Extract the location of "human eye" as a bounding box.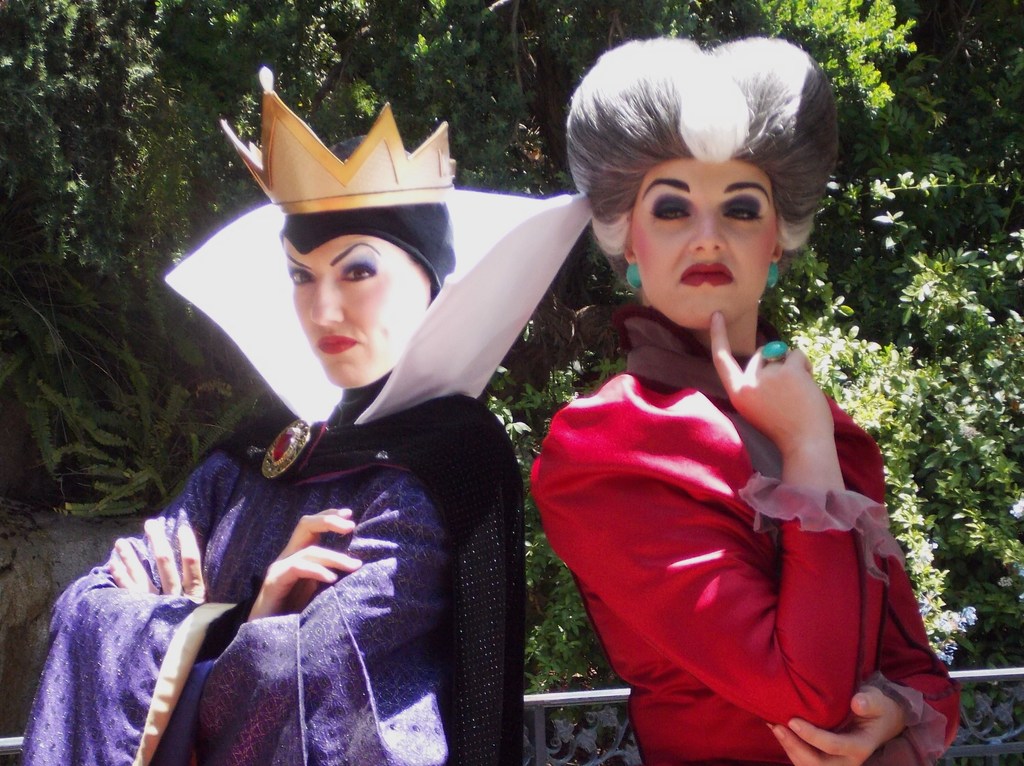
crop(648, 198, 692, 223).
